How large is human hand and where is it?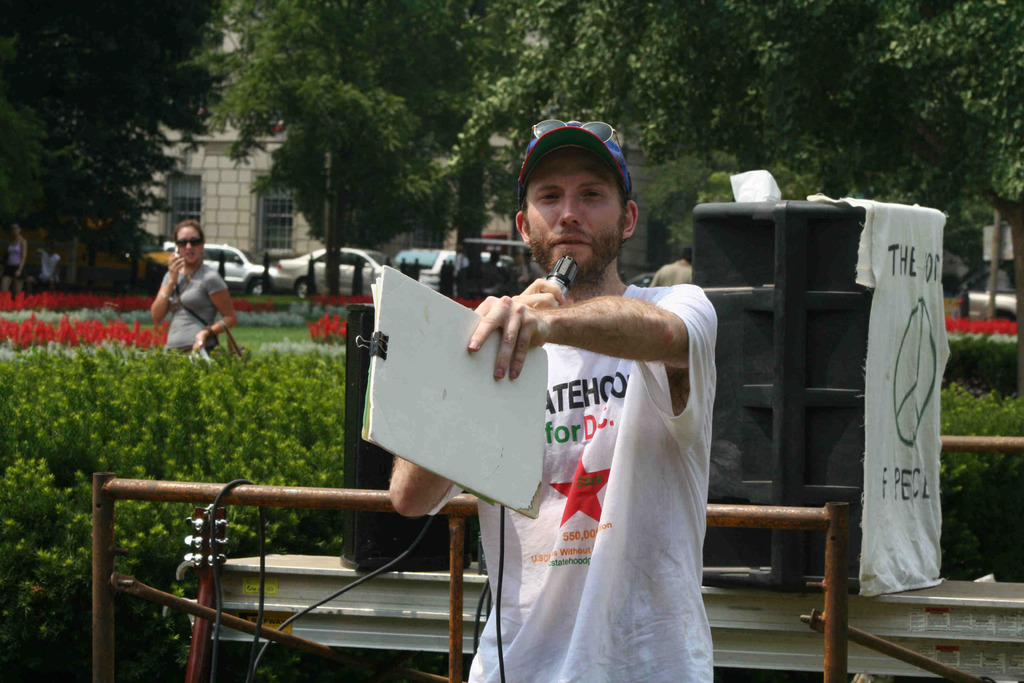
Bounding box: [193,333,204,353].
